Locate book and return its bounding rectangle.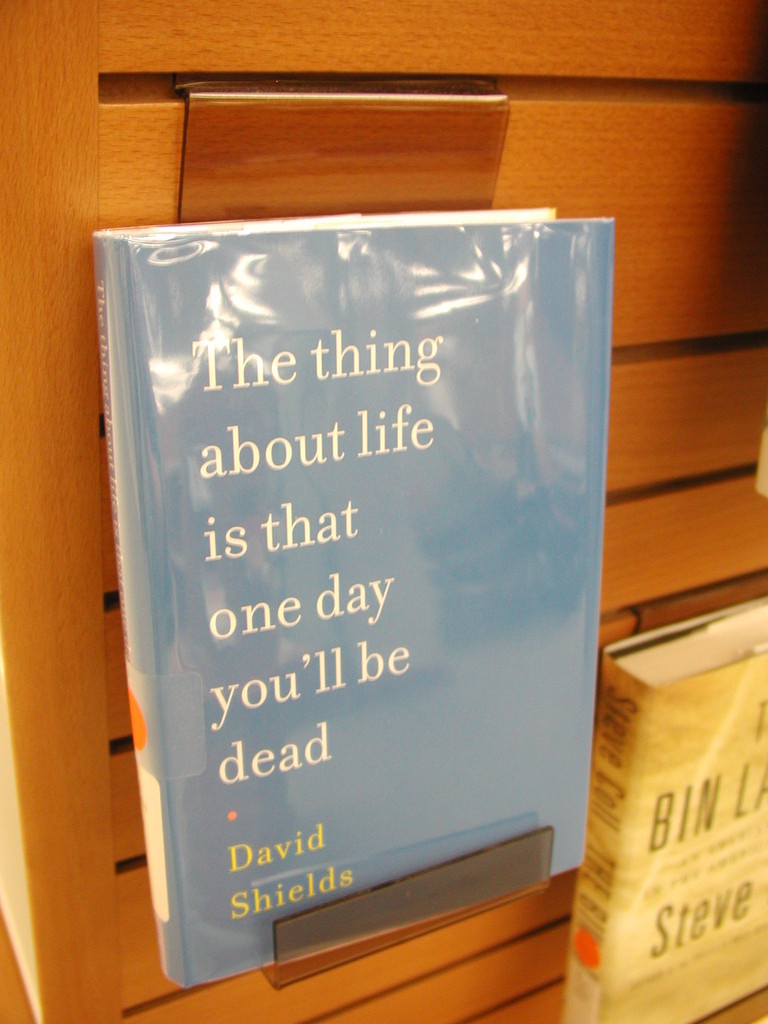
locate(85, 156, 606, 948).
